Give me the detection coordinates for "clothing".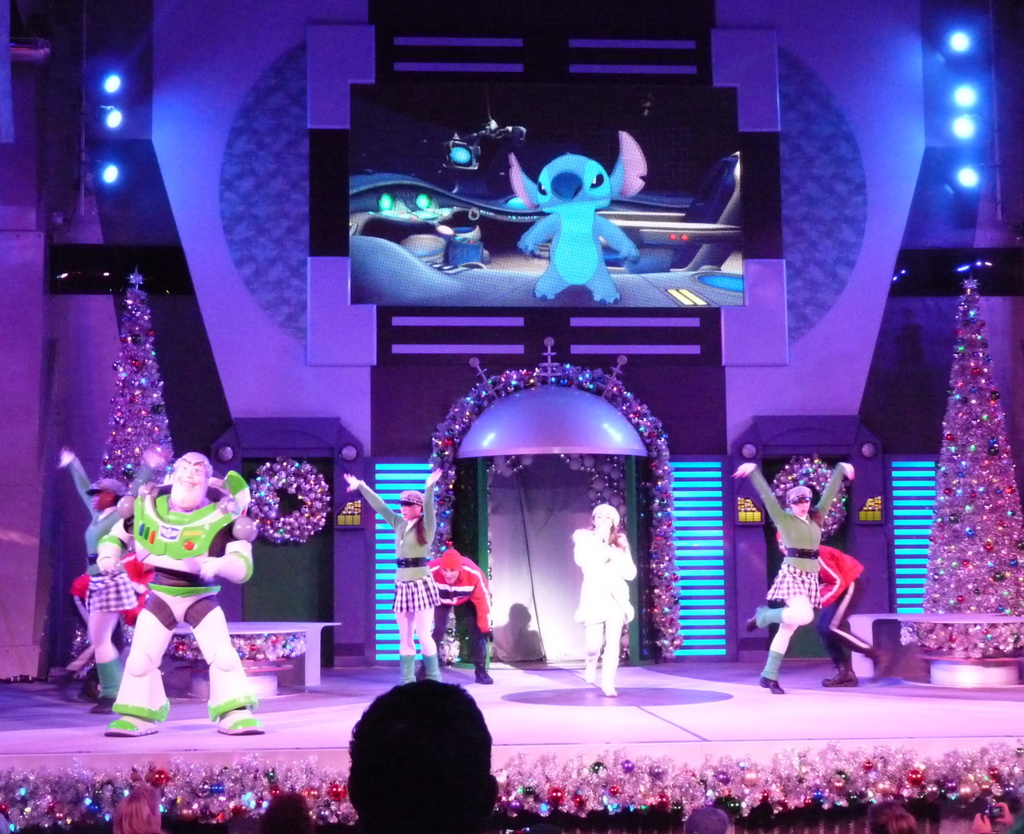
region(63, 454, 156, 698).
